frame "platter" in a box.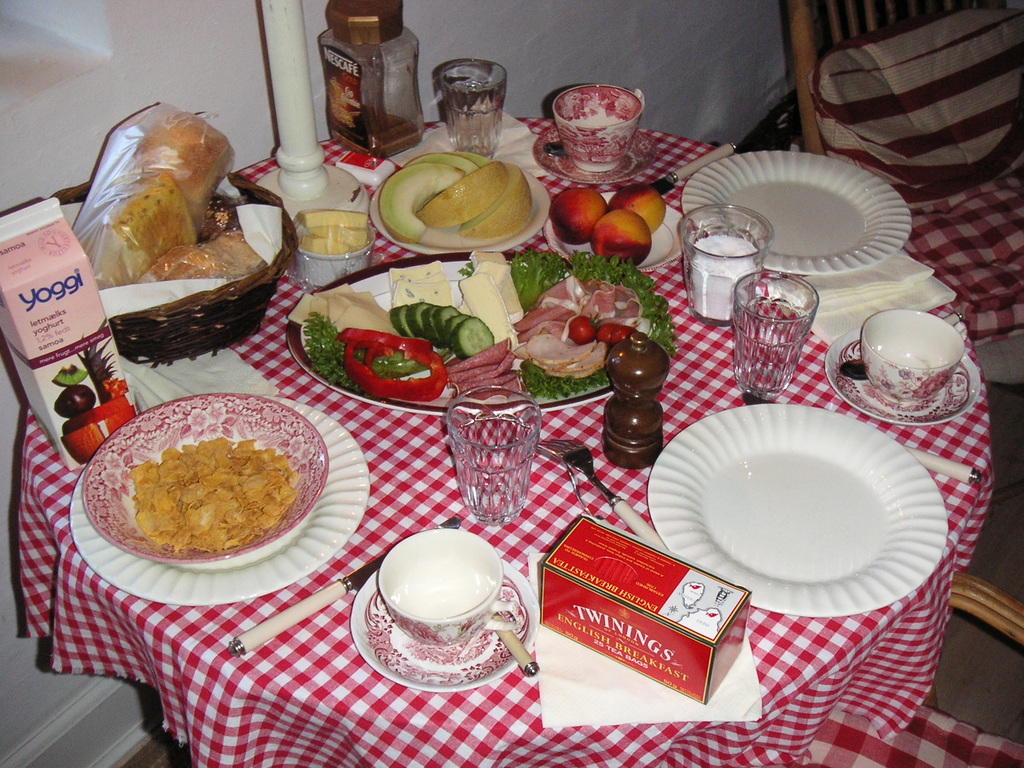
(648,406,945,619).
